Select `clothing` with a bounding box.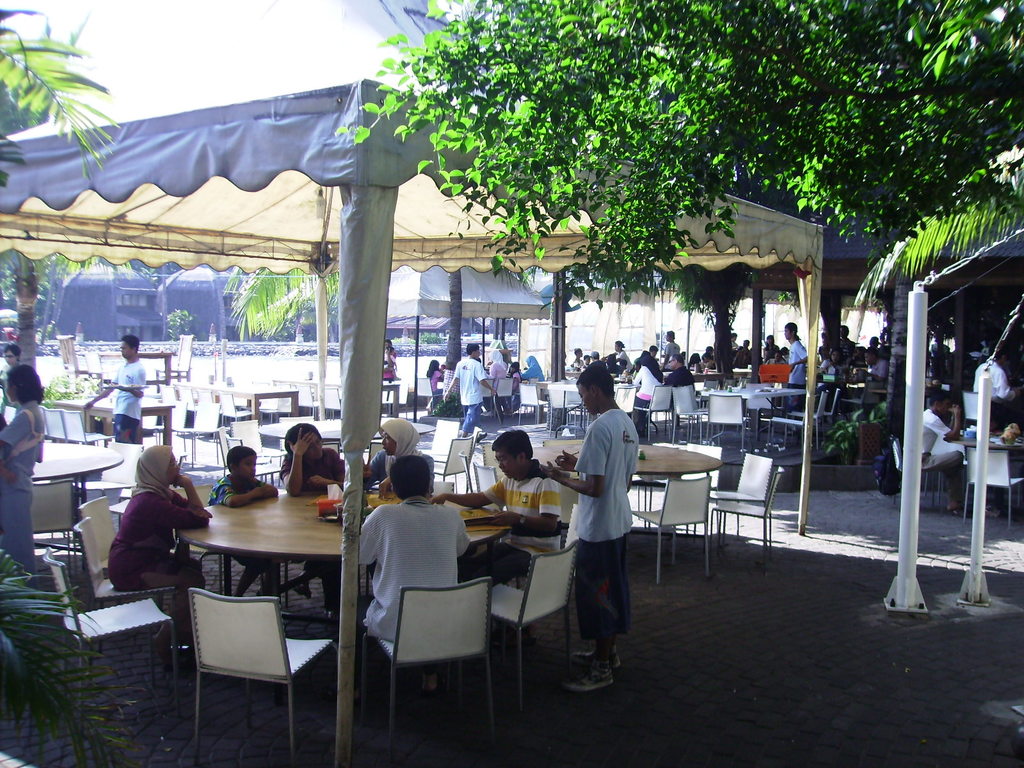
[left=481, top=461, right=564, bottom=584].
